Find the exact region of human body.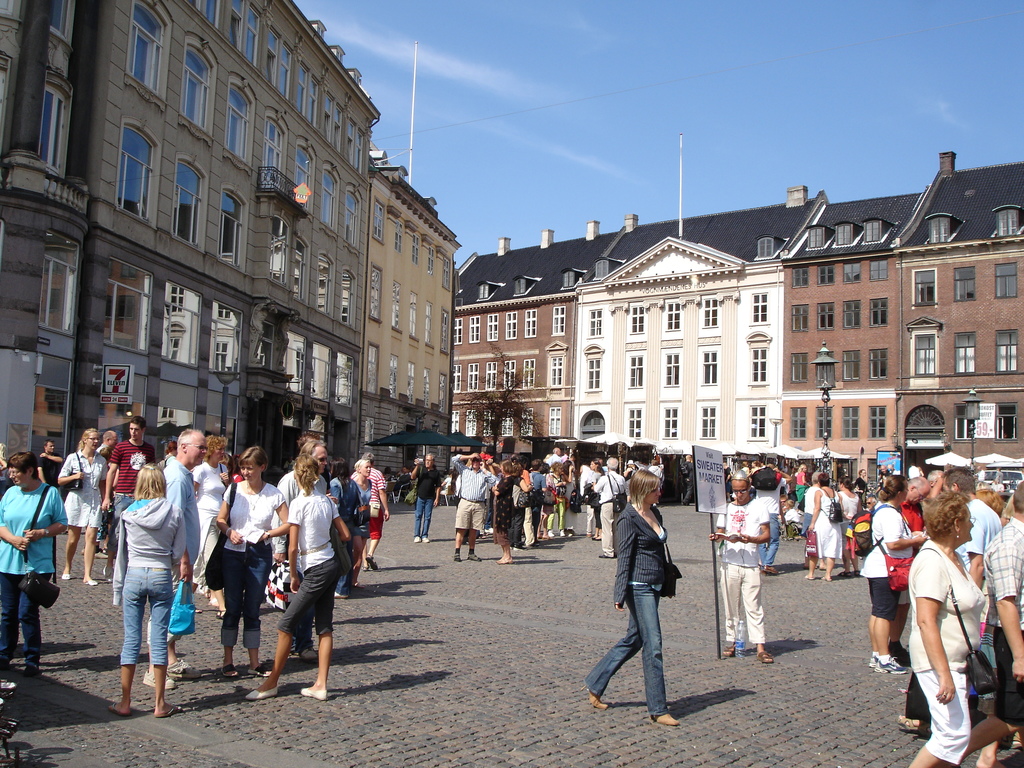
Exact region: bbox(858, 472, 932, 672).
